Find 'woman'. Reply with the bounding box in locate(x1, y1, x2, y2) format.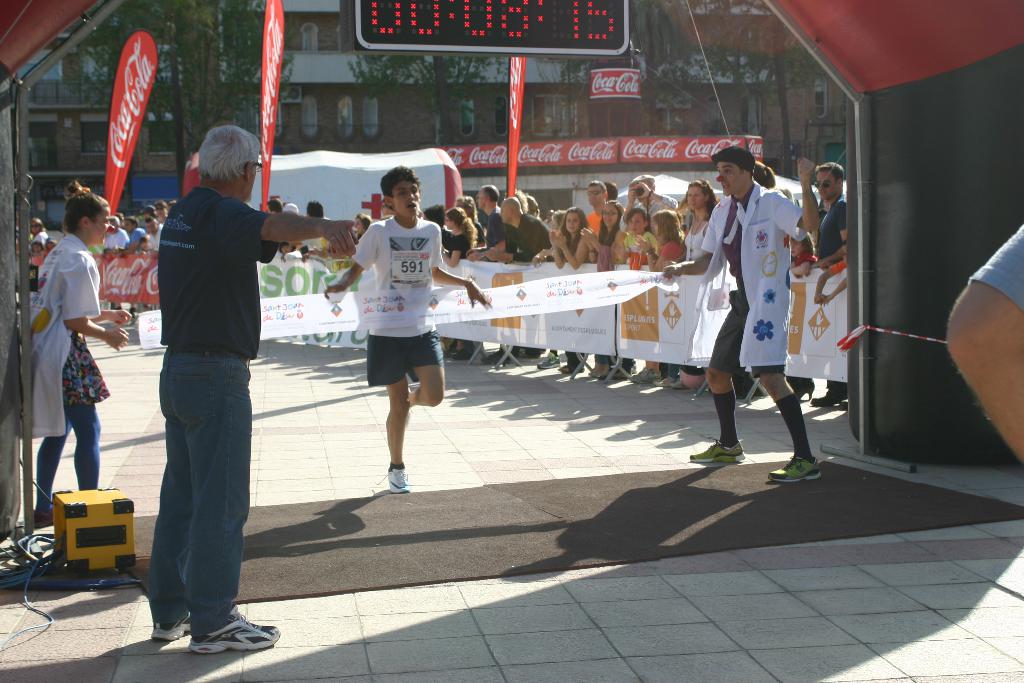
locate(575, 199, 630, 388).
